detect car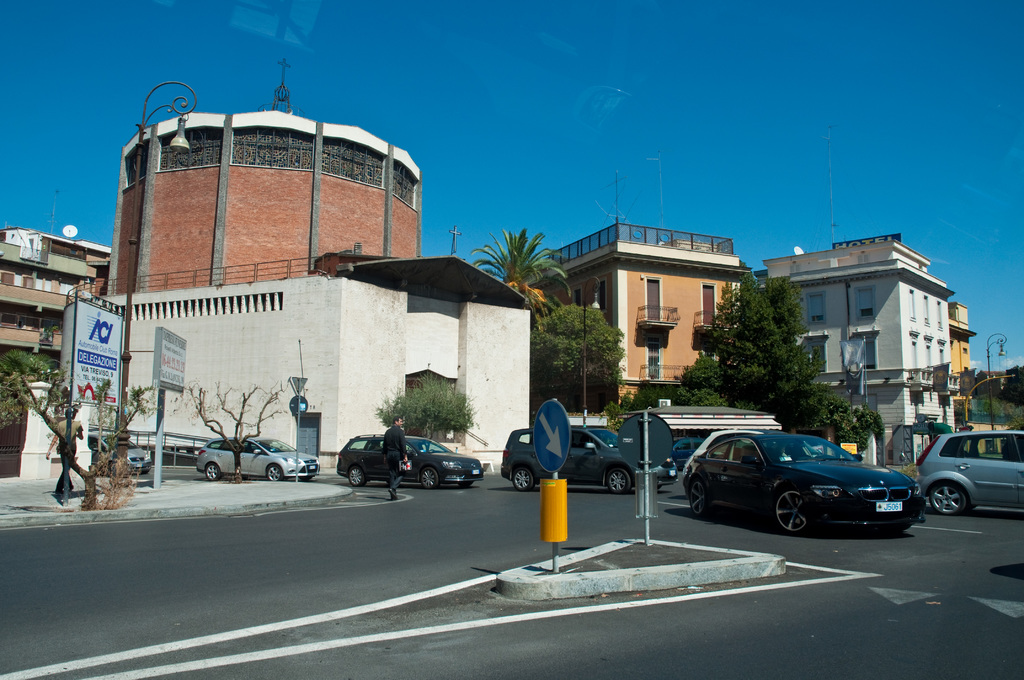
box=[189, 432, 326, 490]
